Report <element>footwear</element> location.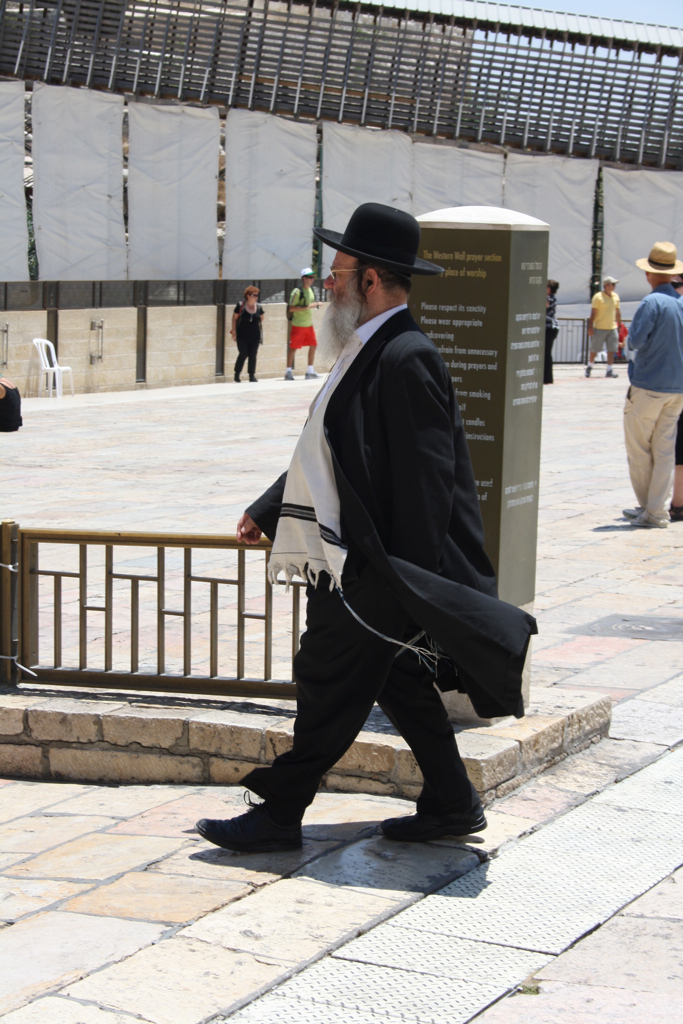
Report: detection(668, 494, 682, 517).
